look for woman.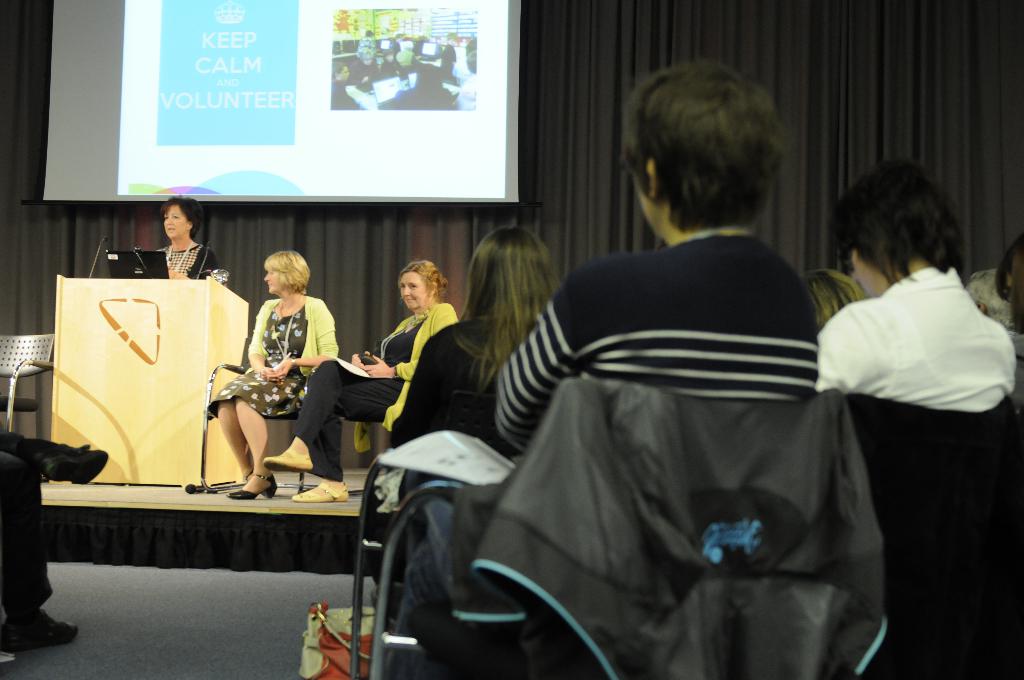
Found: 148 190 223 282.
